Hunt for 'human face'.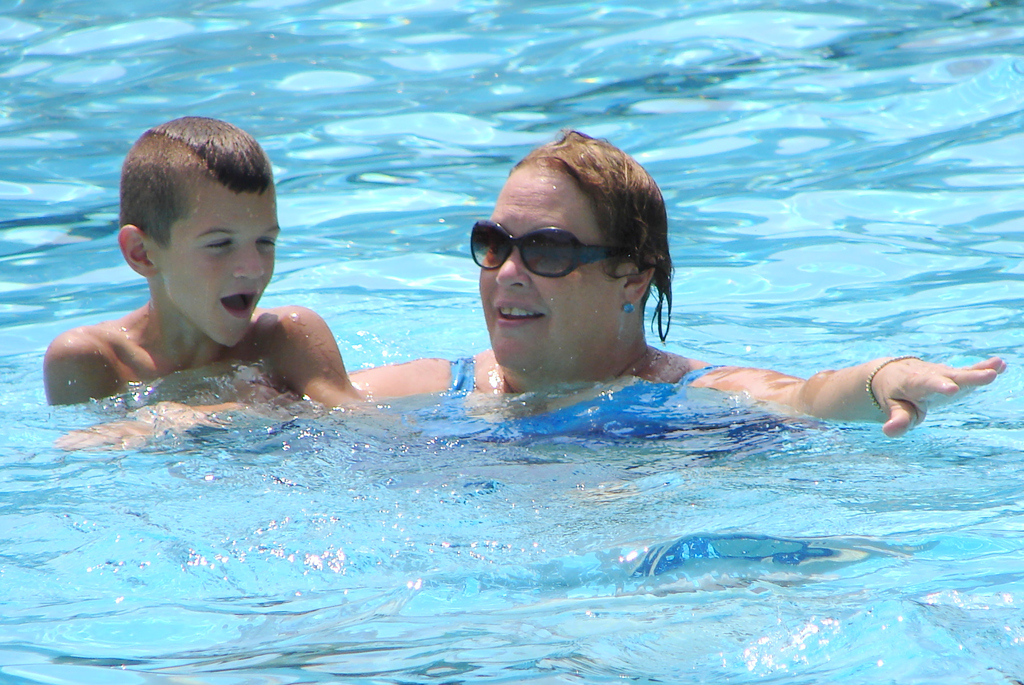
Hunted down at 476,172,623,368.
